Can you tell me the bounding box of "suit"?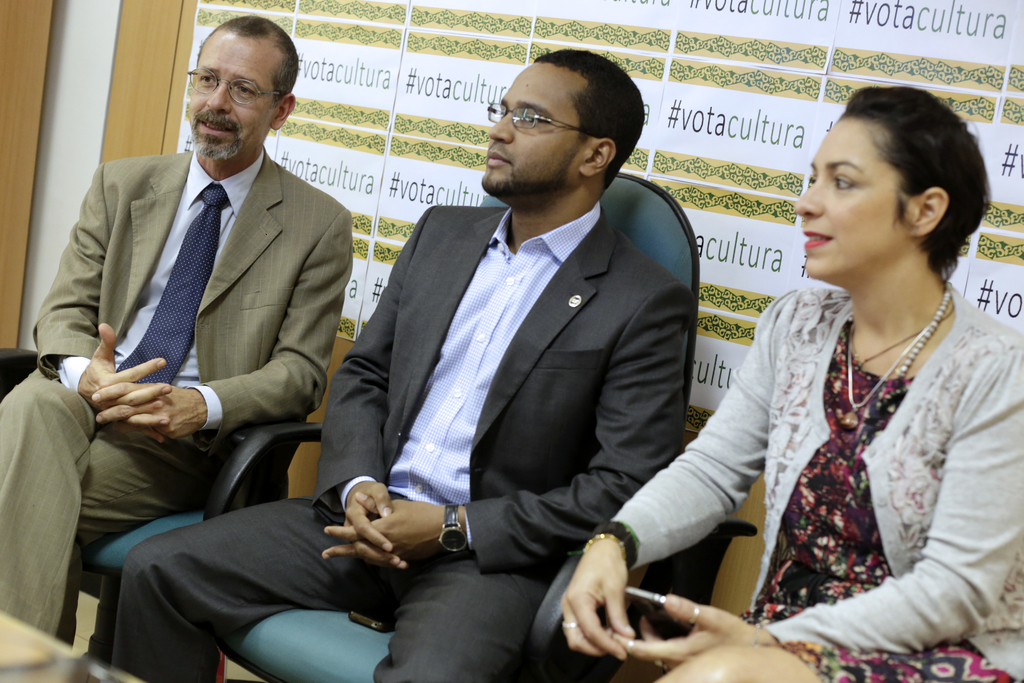
locate(105, 195, 686, 682).
